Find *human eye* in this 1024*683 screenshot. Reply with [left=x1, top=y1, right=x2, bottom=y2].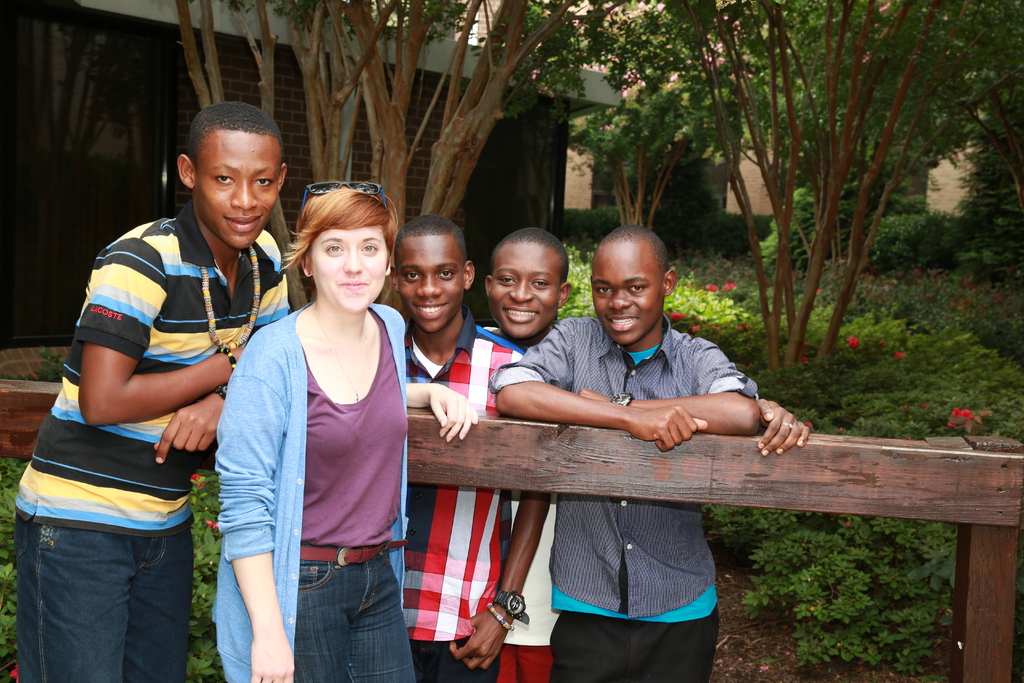
[left=251, top=173, right=273, bottom=188].
